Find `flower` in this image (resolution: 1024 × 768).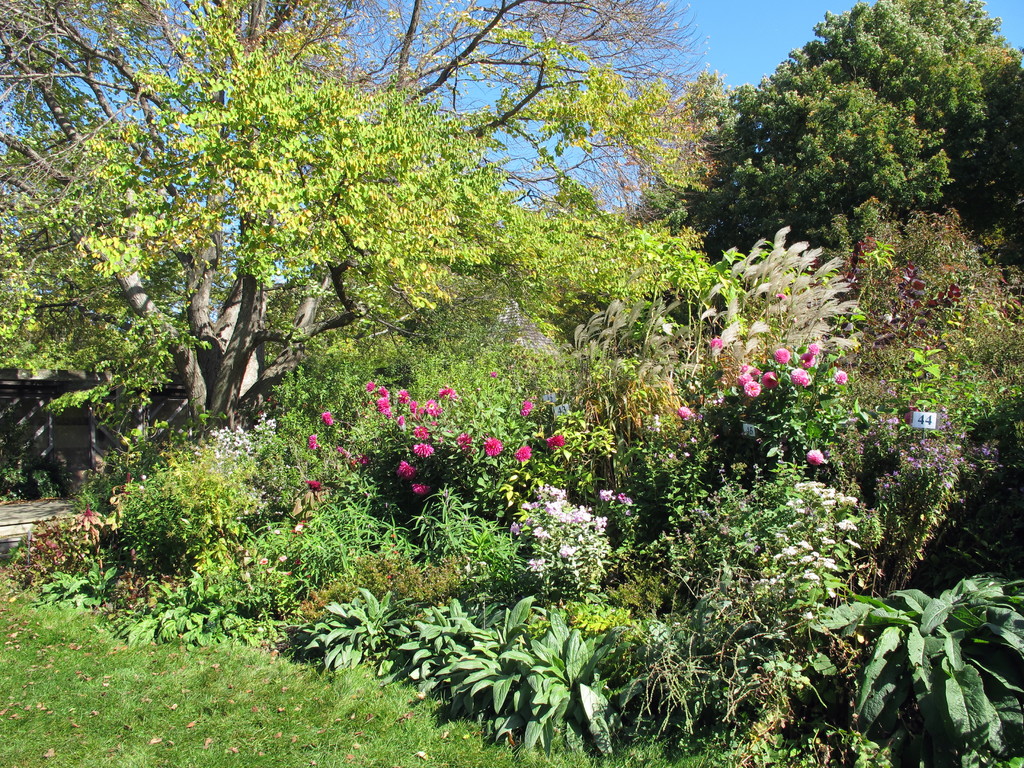
box(304, 477, 324, 495).
